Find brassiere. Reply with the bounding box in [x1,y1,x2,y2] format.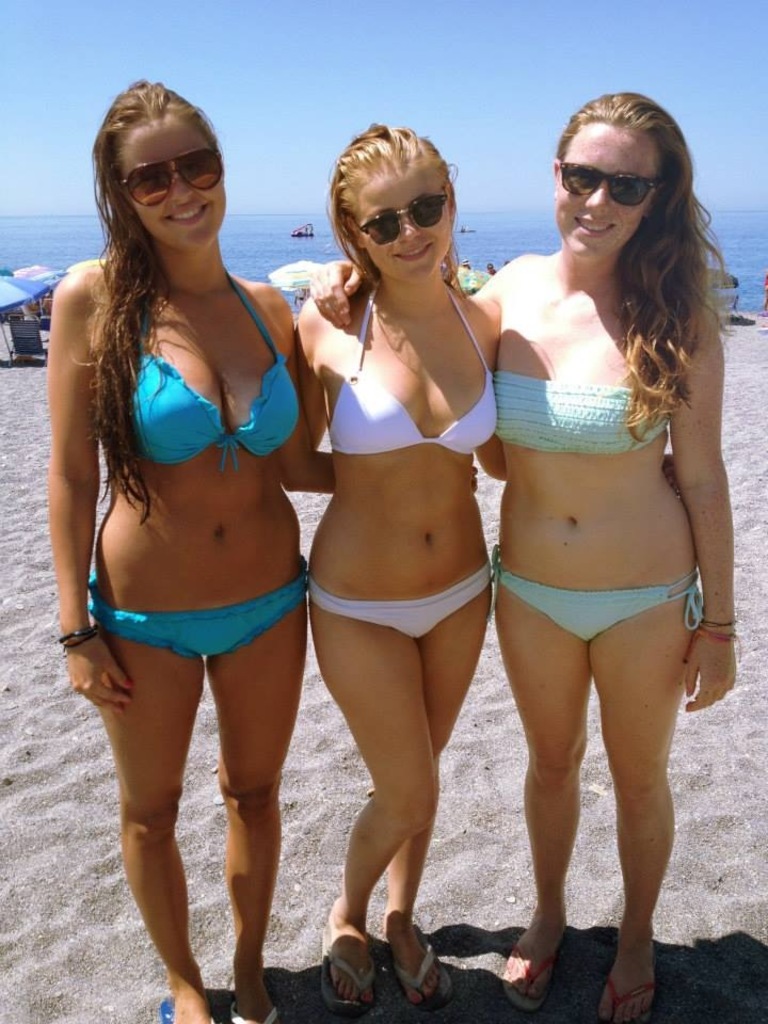
[496,375,669,455].
